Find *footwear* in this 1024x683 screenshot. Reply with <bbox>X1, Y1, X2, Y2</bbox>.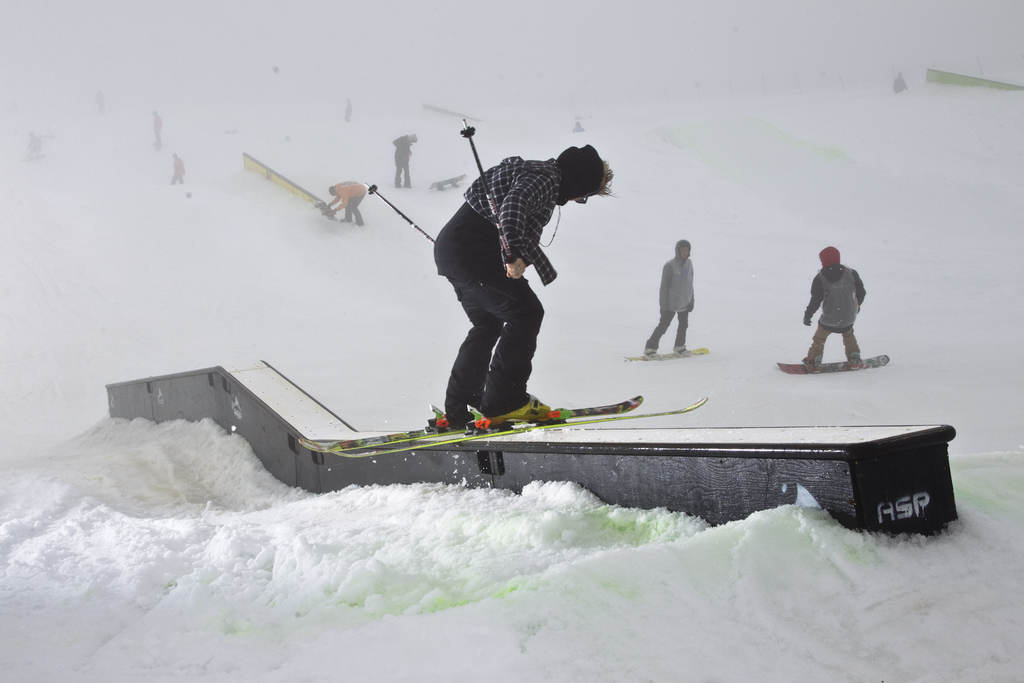
<bbox>452, 417, 478, 431</bbox>.
